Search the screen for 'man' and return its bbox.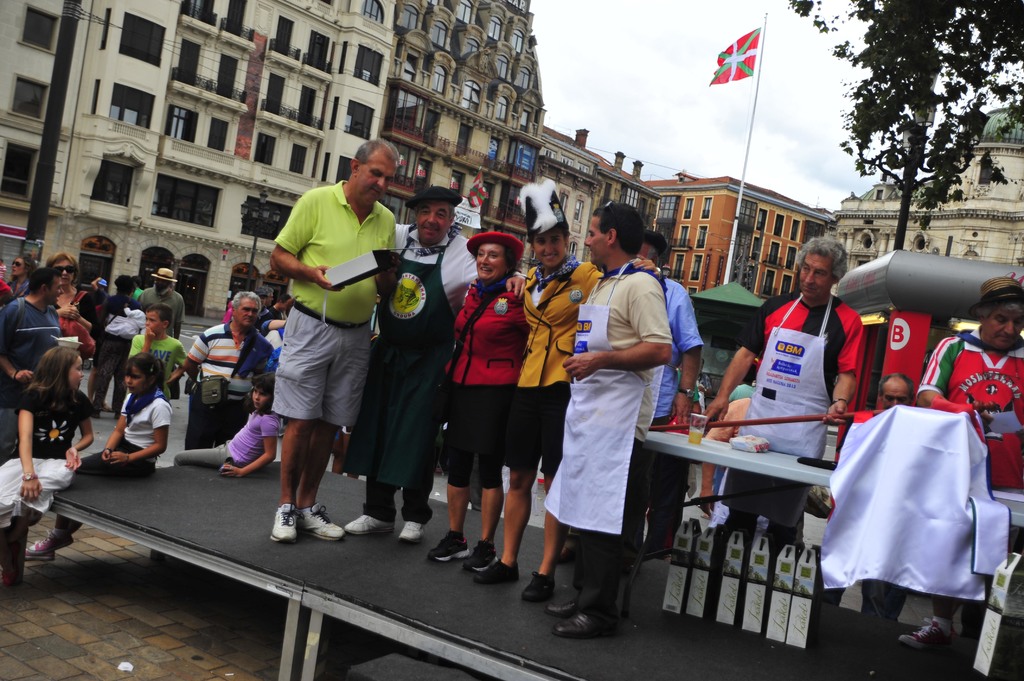
Found: l=181, t=292, r=277, b=451.
